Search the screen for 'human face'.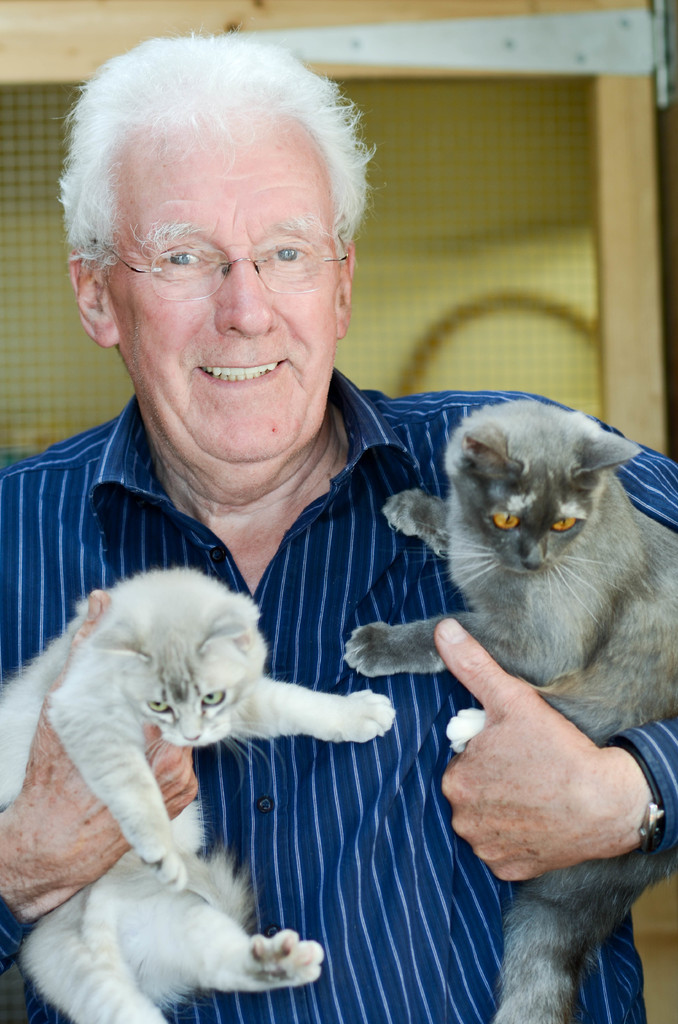
Found at (103,116,343,456).
